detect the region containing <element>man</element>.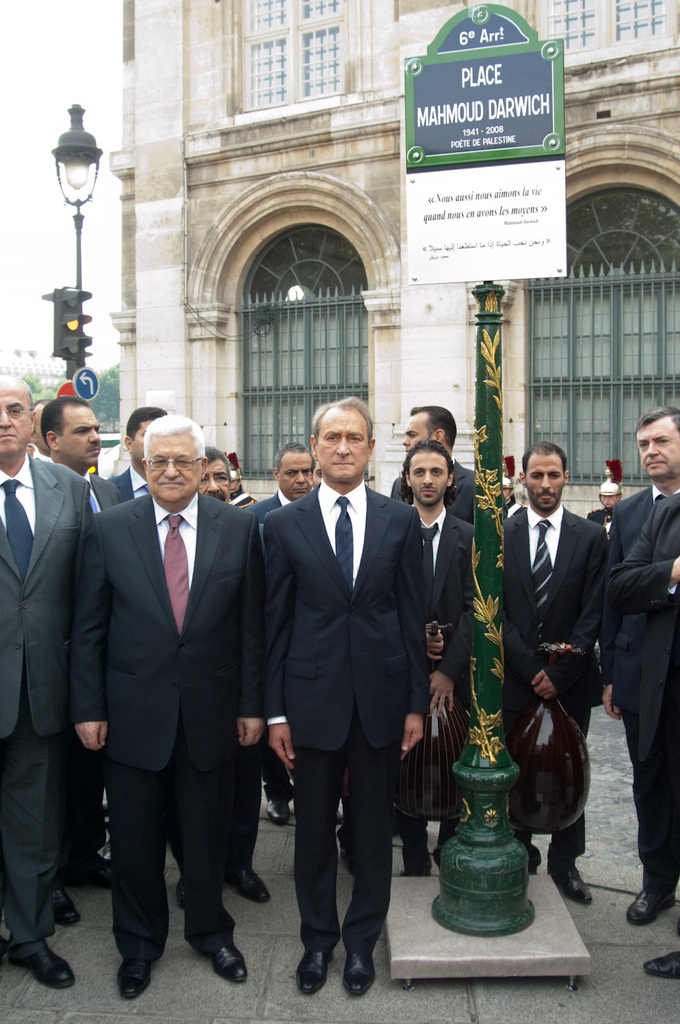
<box>391,405,477,833</box>.
